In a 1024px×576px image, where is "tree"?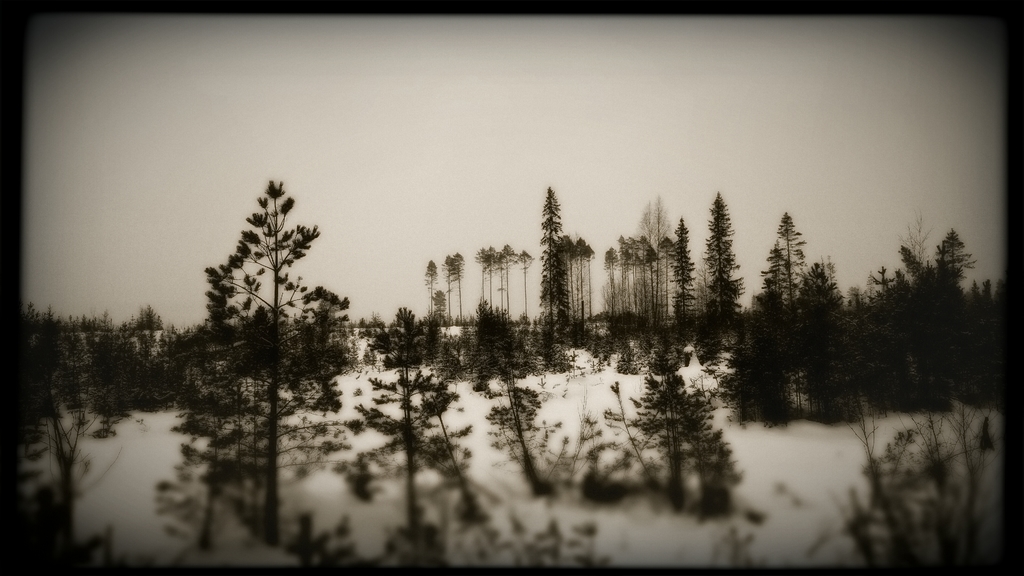
select_region(486, 345, 589, 500).
